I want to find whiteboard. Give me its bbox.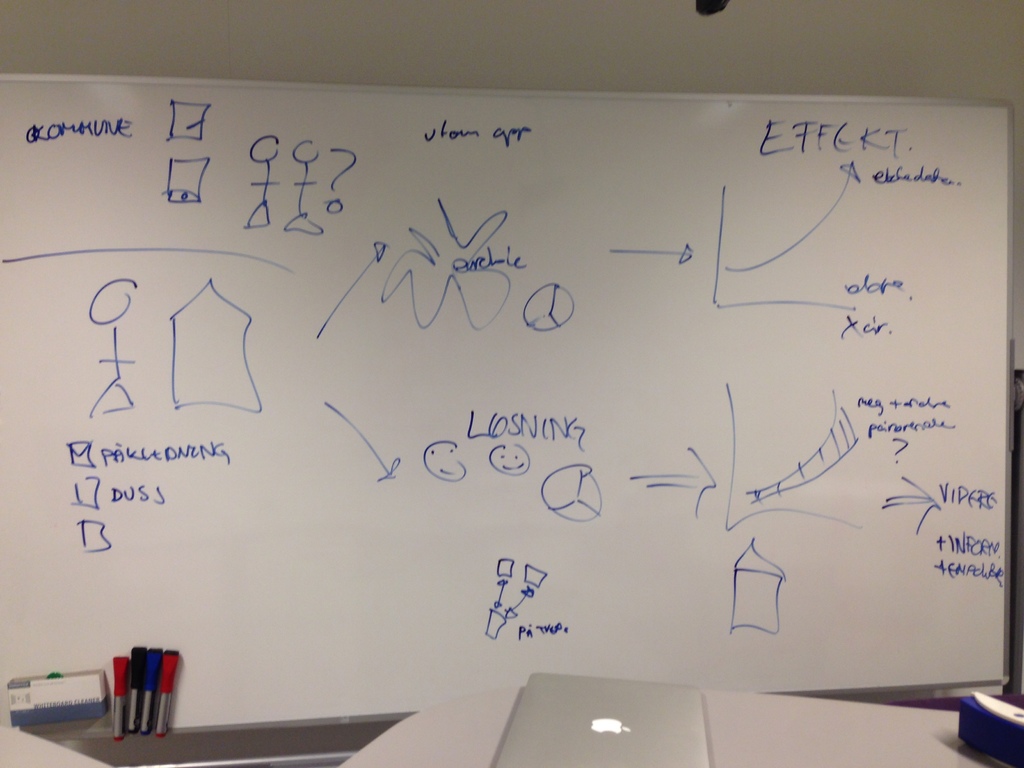
locate(0, 76, 1005, 738).
